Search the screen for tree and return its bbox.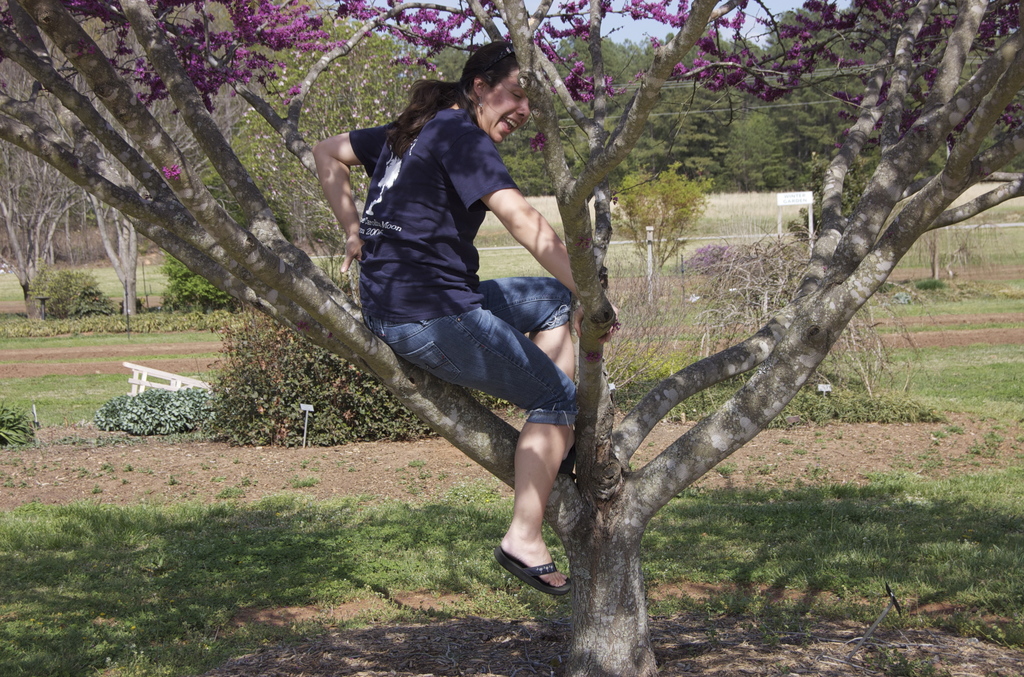
Found: (x1=501, y1=26, x2=721, y2=211).
